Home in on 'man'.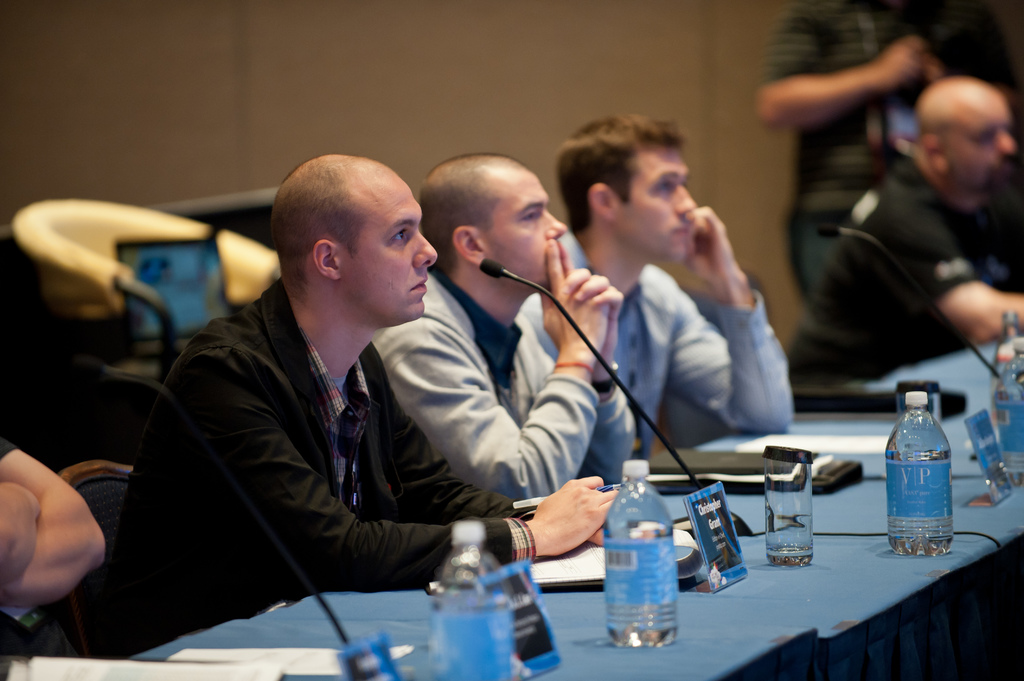
Homed in at rect(374, 150, 635, 501).
